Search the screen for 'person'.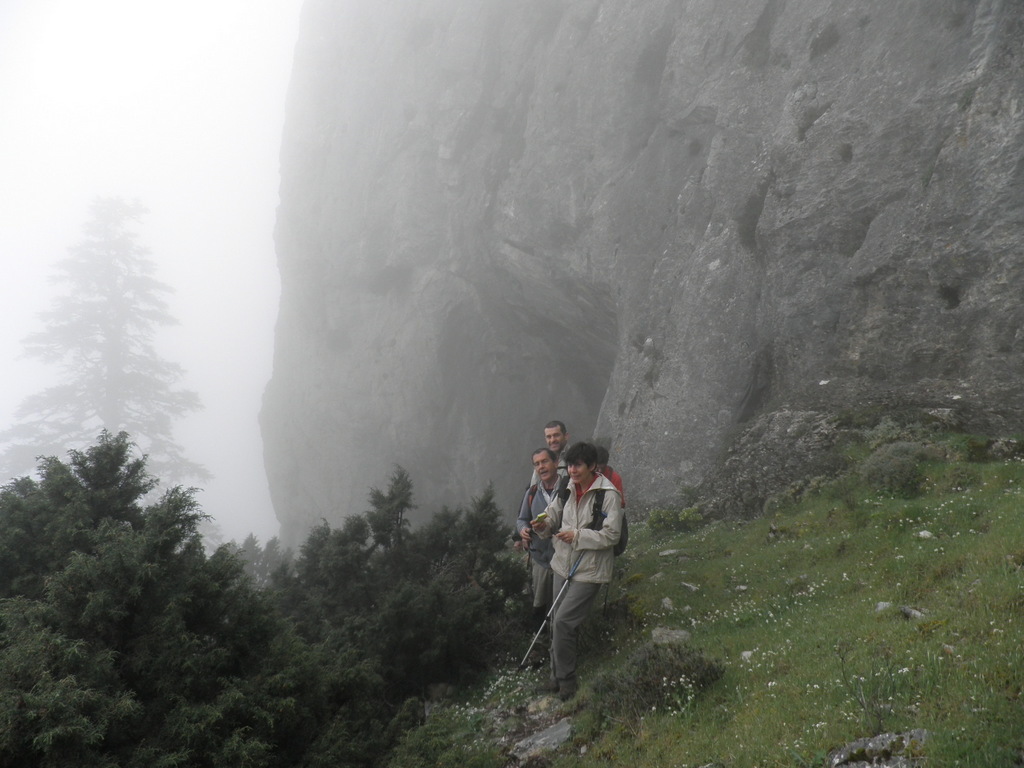
Found at {"x1": 527, "y1": 436, "x2": 623, "y2": 700}.
